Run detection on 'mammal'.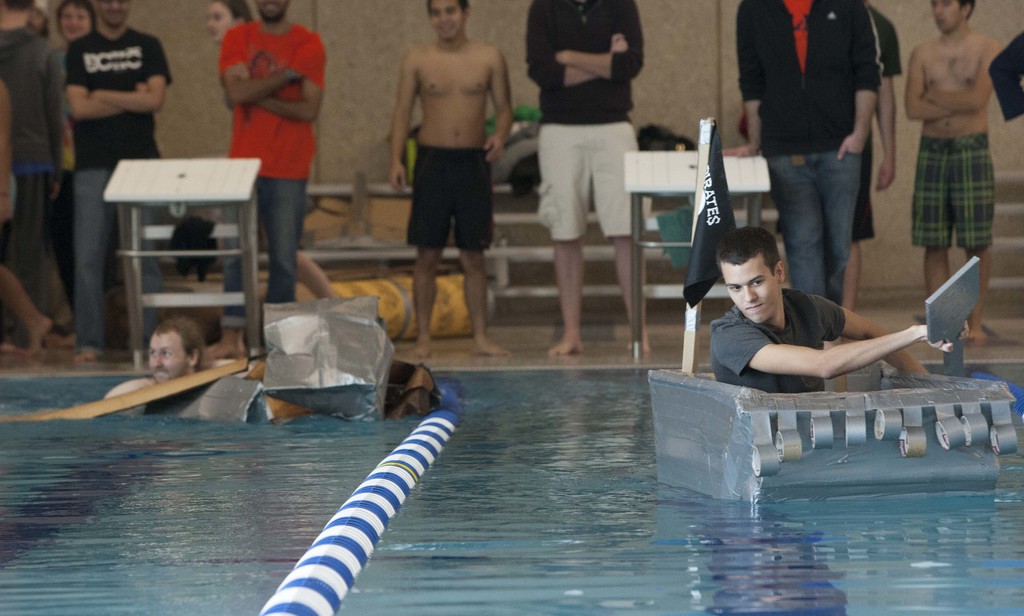
Result: 777,3,904,310.
